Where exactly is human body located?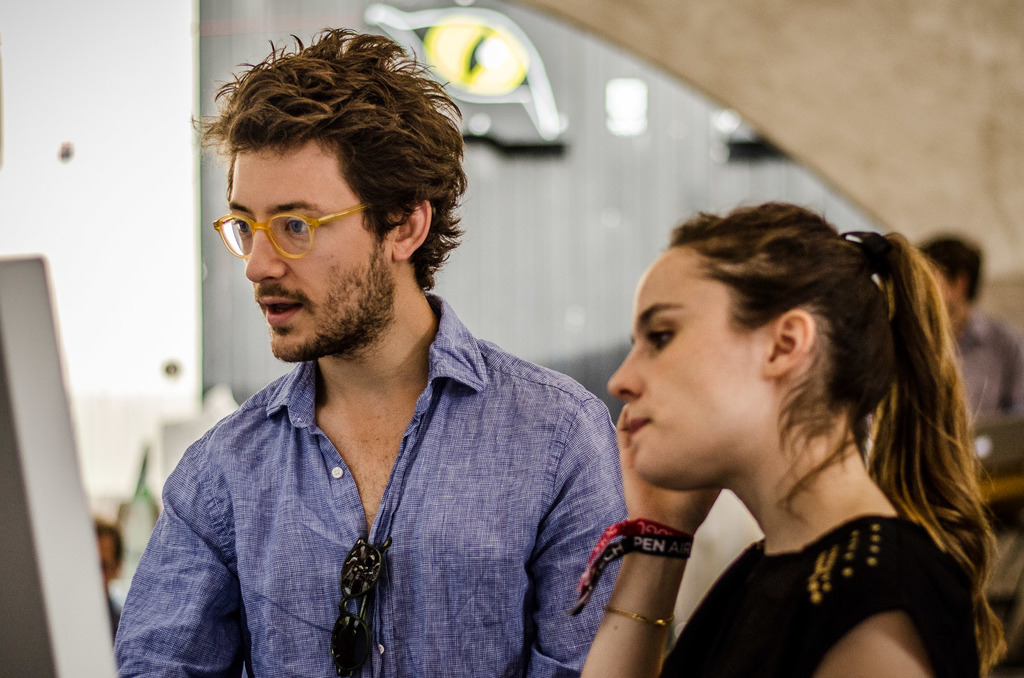
Its bounding box is box(578, 405, 991, 677).
